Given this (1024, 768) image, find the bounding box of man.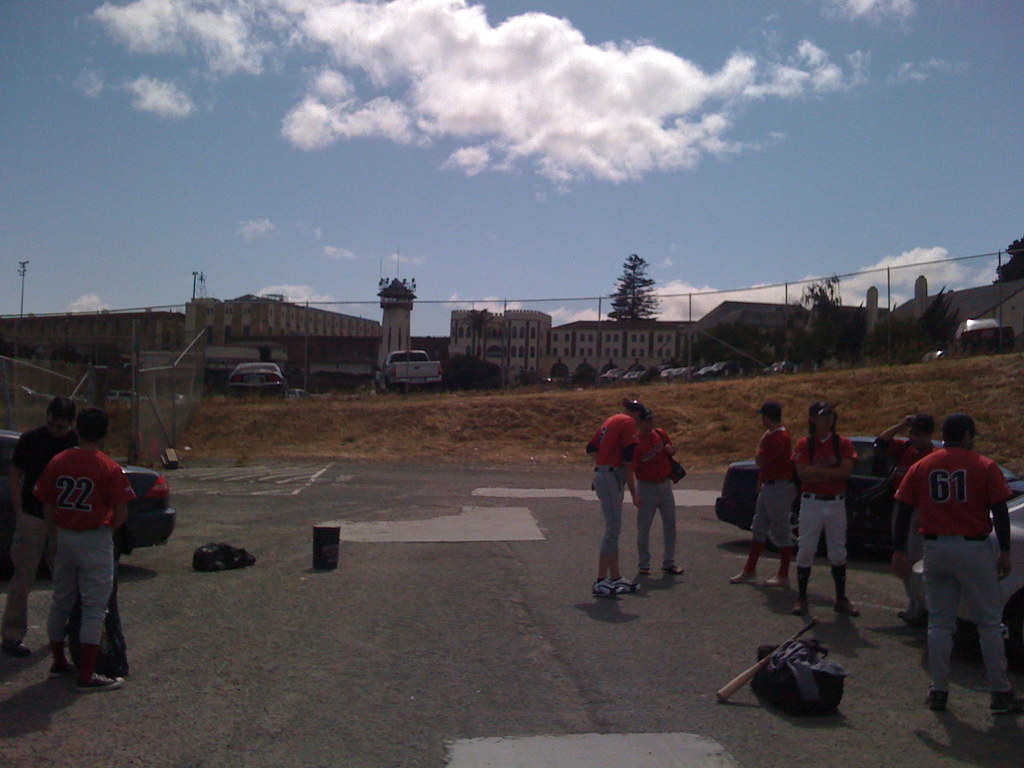
Rect(35, 408, 139, 692).
